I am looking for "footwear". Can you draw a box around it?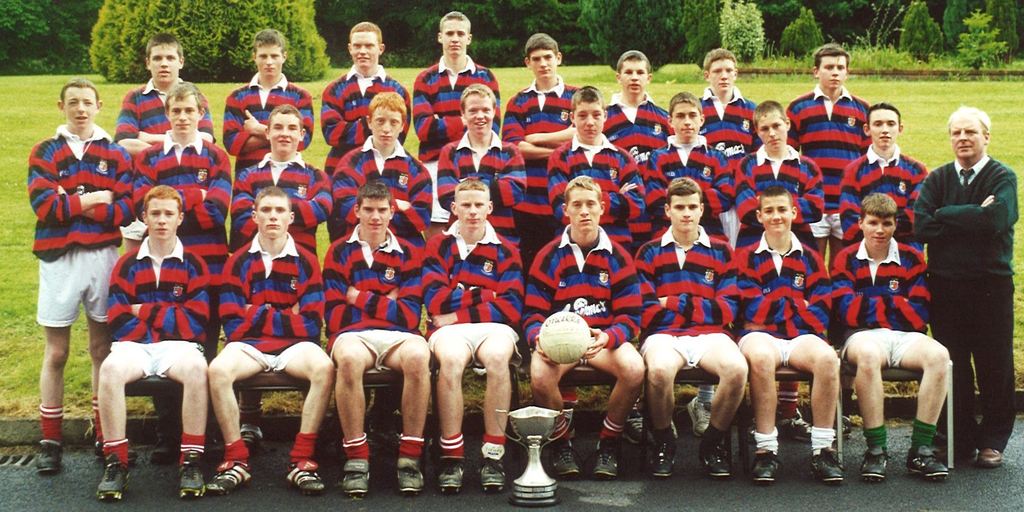
Sure, the bounding box is select_region(806, 450, 847, 488).
